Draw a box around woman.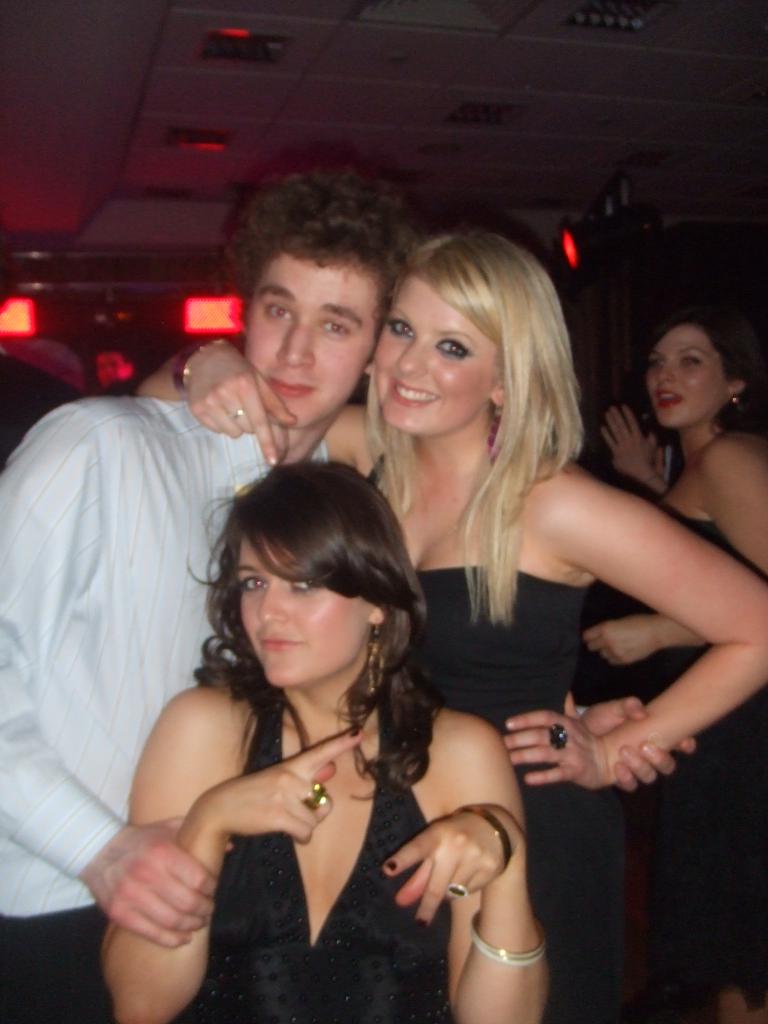
132, 225, 767, 1023.
